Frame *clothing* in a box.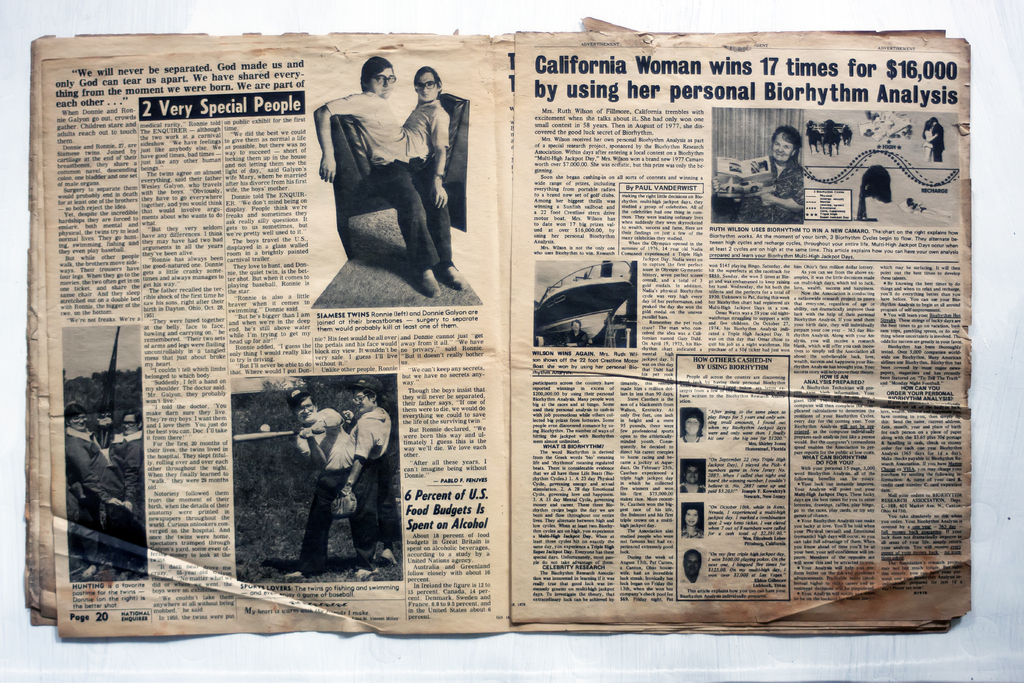
BBox(294, 406, 360, 566).
